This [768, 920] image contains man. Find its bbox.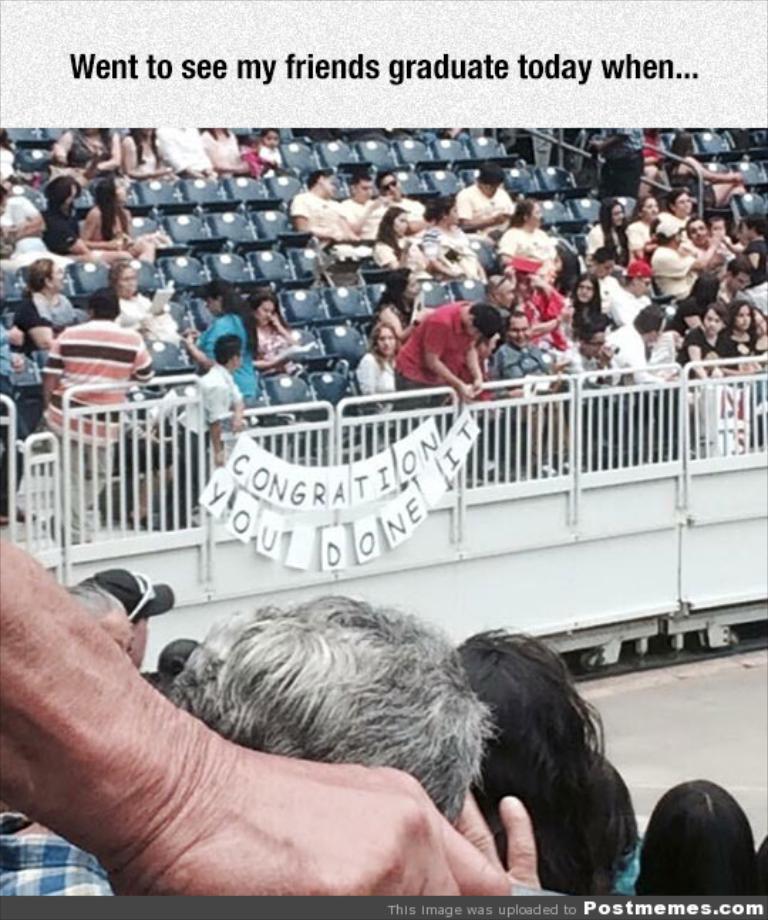
31:286:156:542.
